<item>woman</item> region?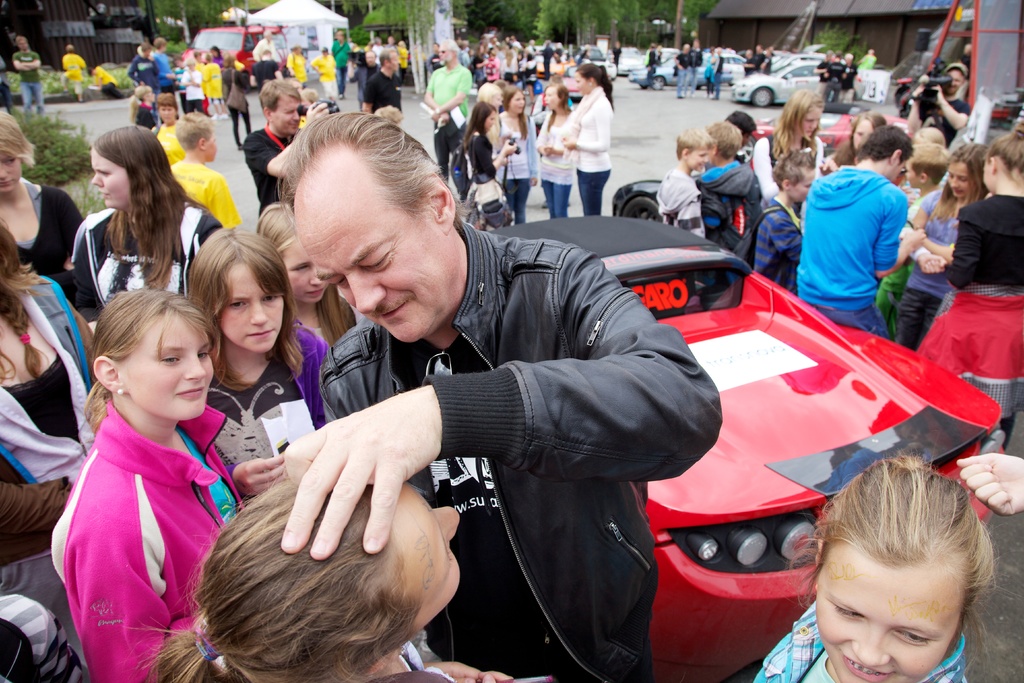
rect(748, 86, 827, 208)
